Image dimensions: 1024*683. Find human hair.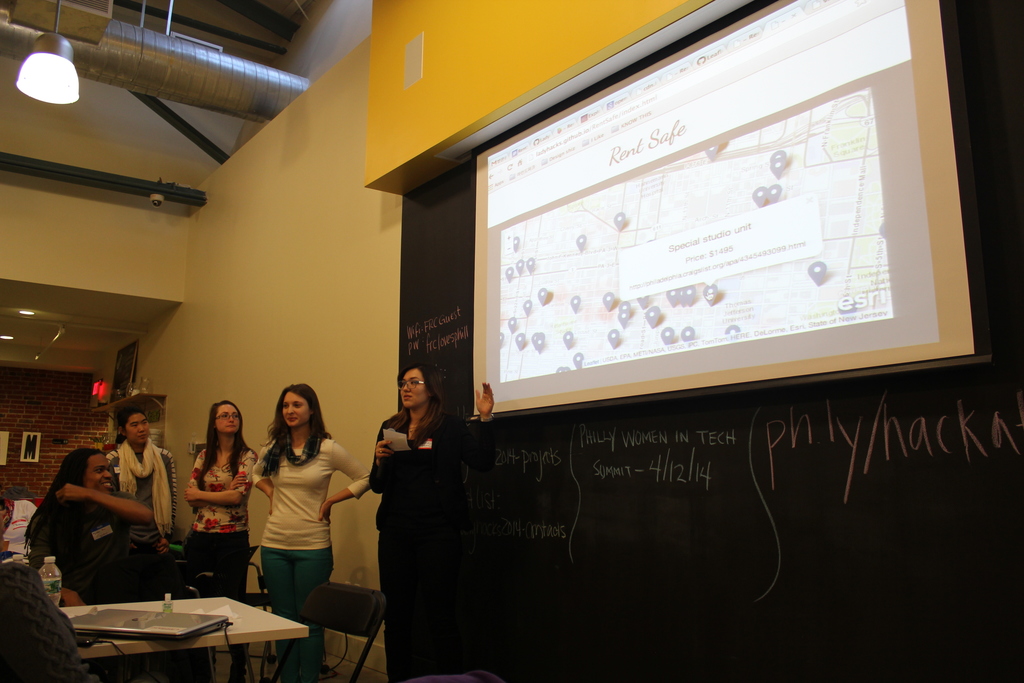
BBox(385, 371, 440, 461).
